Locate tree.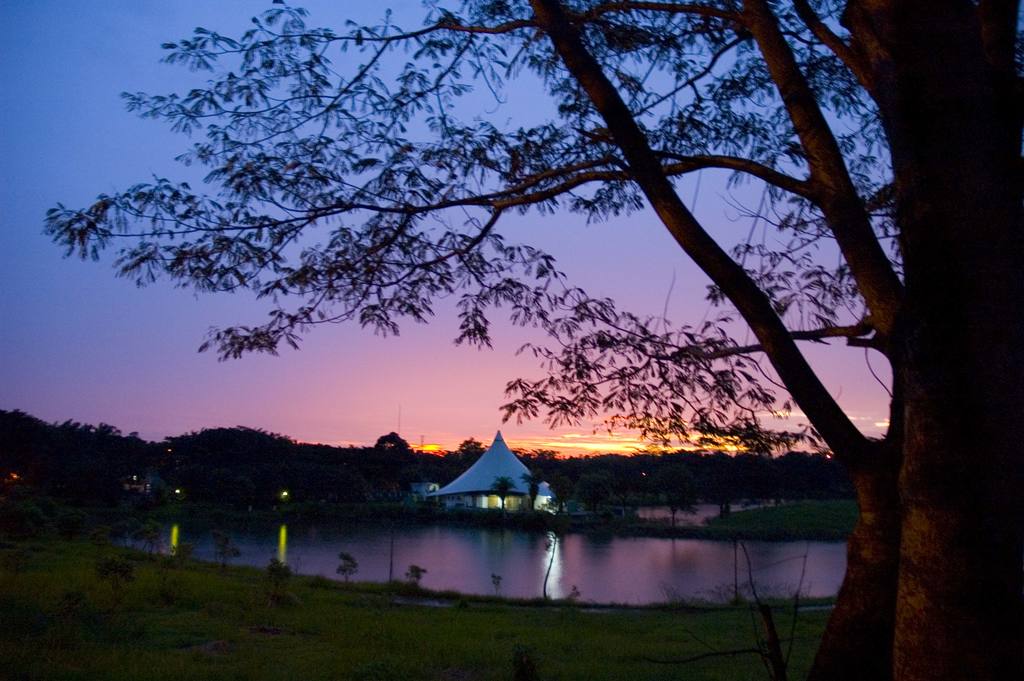
Bounding box: [left=44, top=0, right=957, bottom=563].
